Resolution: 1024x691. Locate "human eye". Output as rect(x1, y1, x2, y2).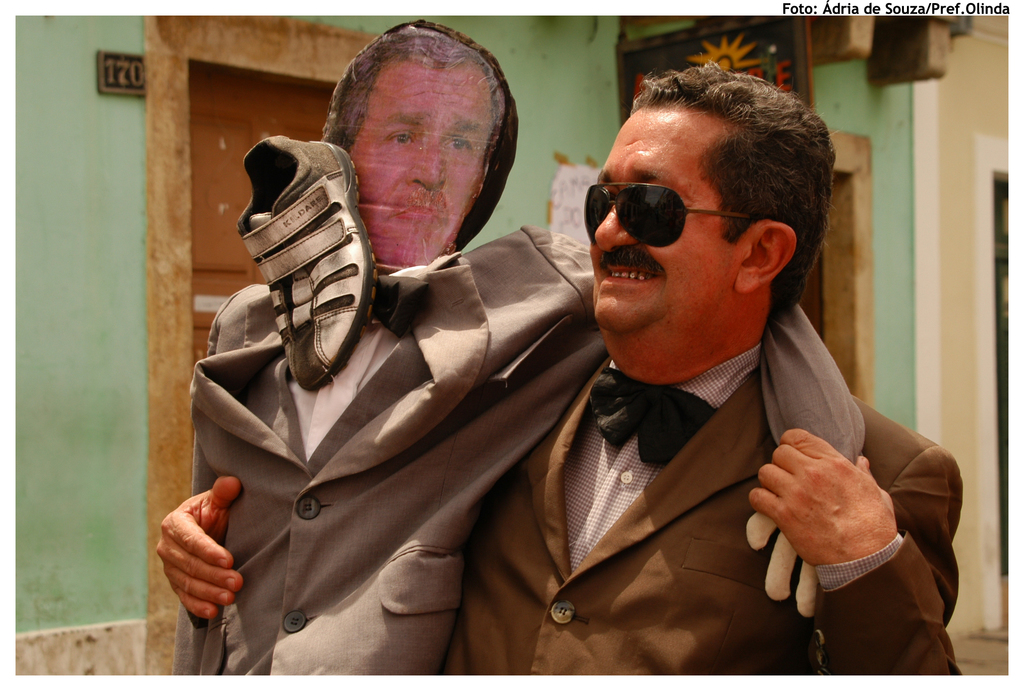
rect(445, 134, 474, 153).
